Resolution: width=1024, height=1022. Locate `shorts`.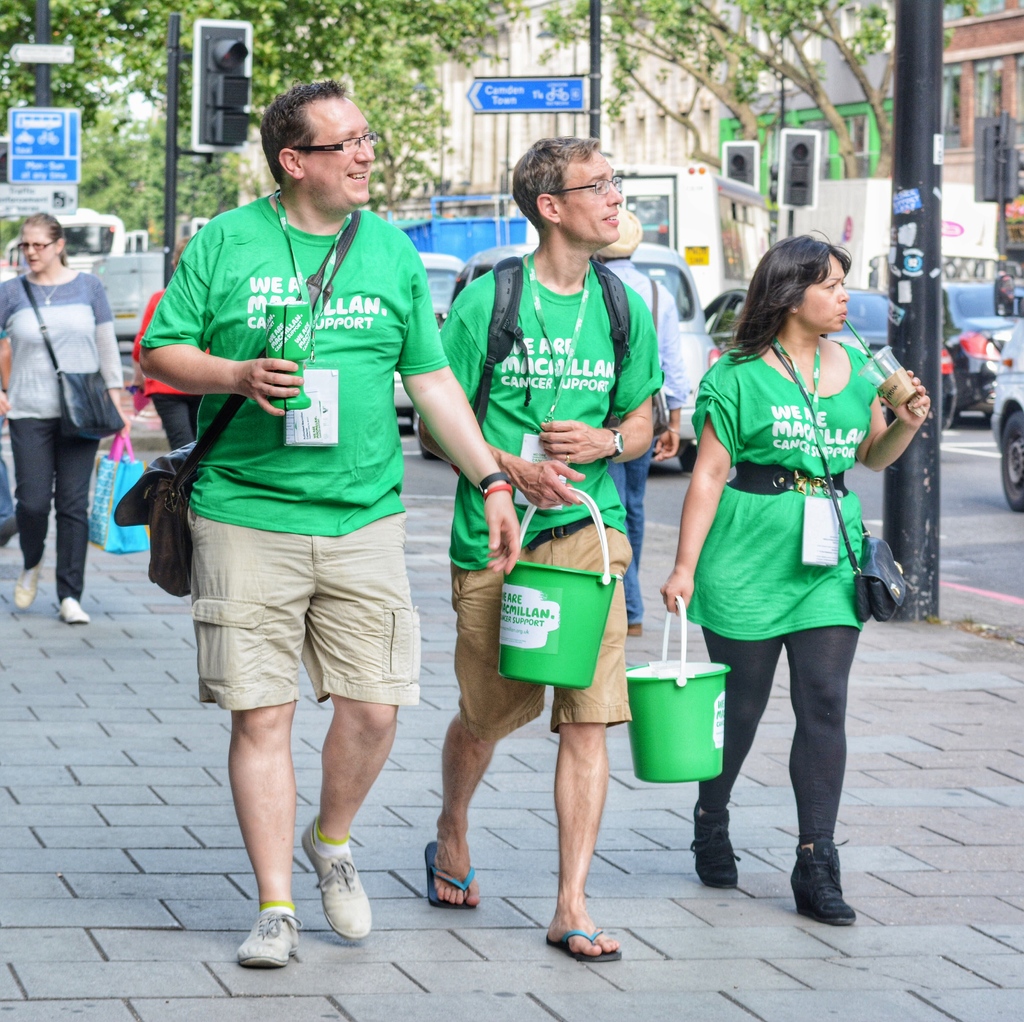
(left=454, top=517, right=630, bottom=741).
